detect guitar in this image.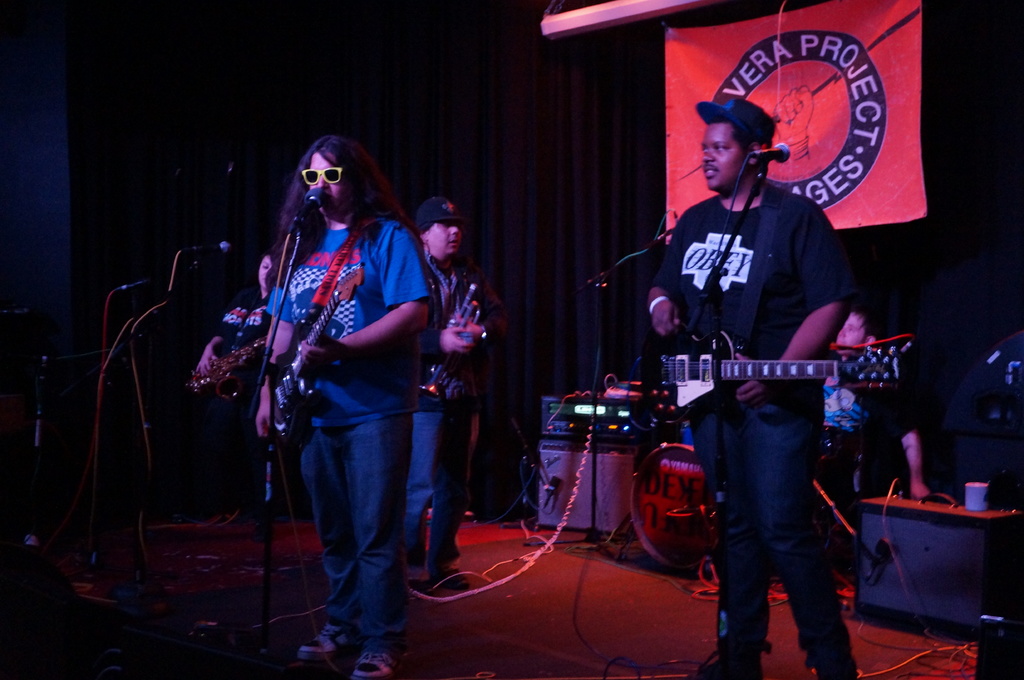
Detection: <region>258, 252, 369, 466</region>.
